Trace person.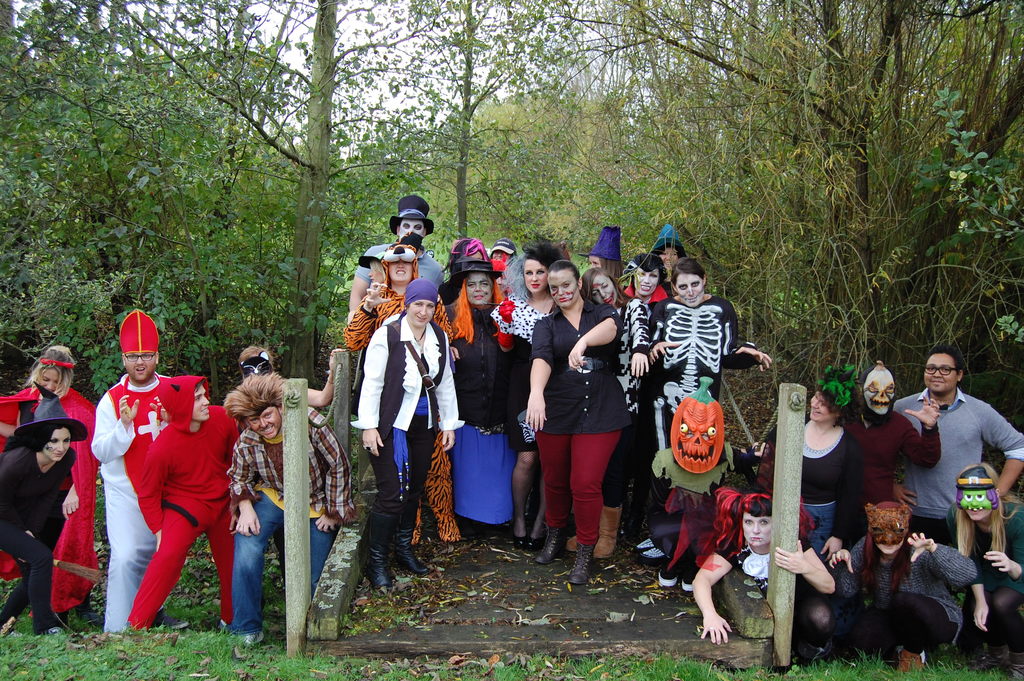
Traced to locate(825, 498, 985, 664).
